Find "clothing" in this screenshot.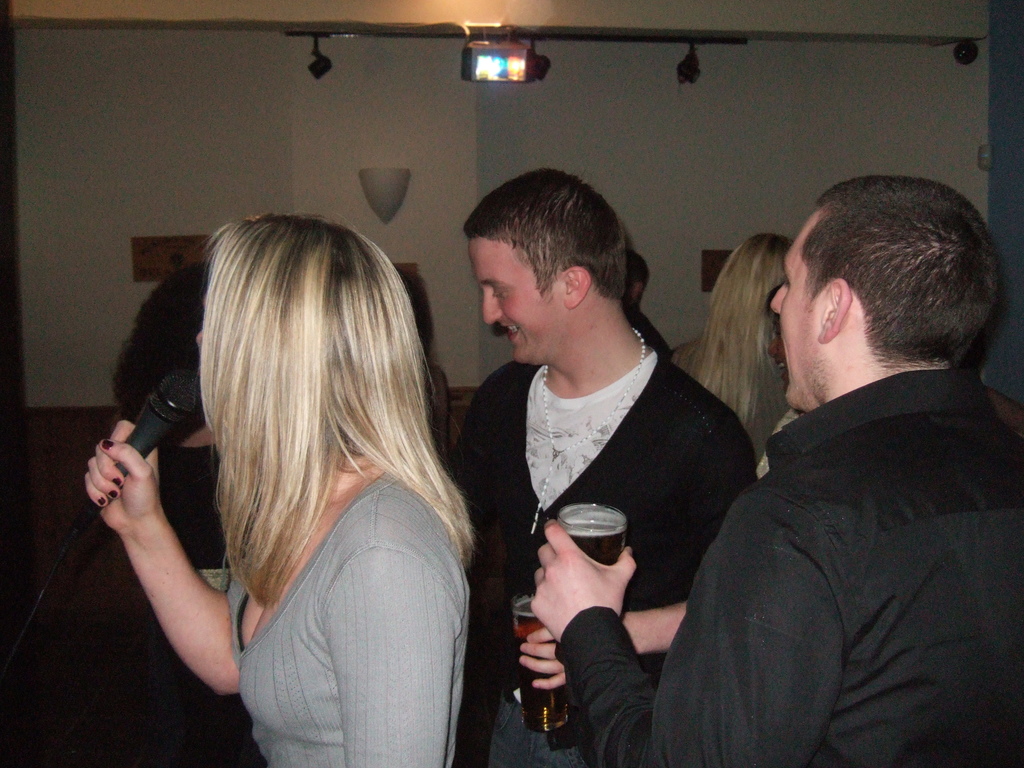
The bounding box for "clothing" is [left=454, top=363, right=755, bottom=767].
